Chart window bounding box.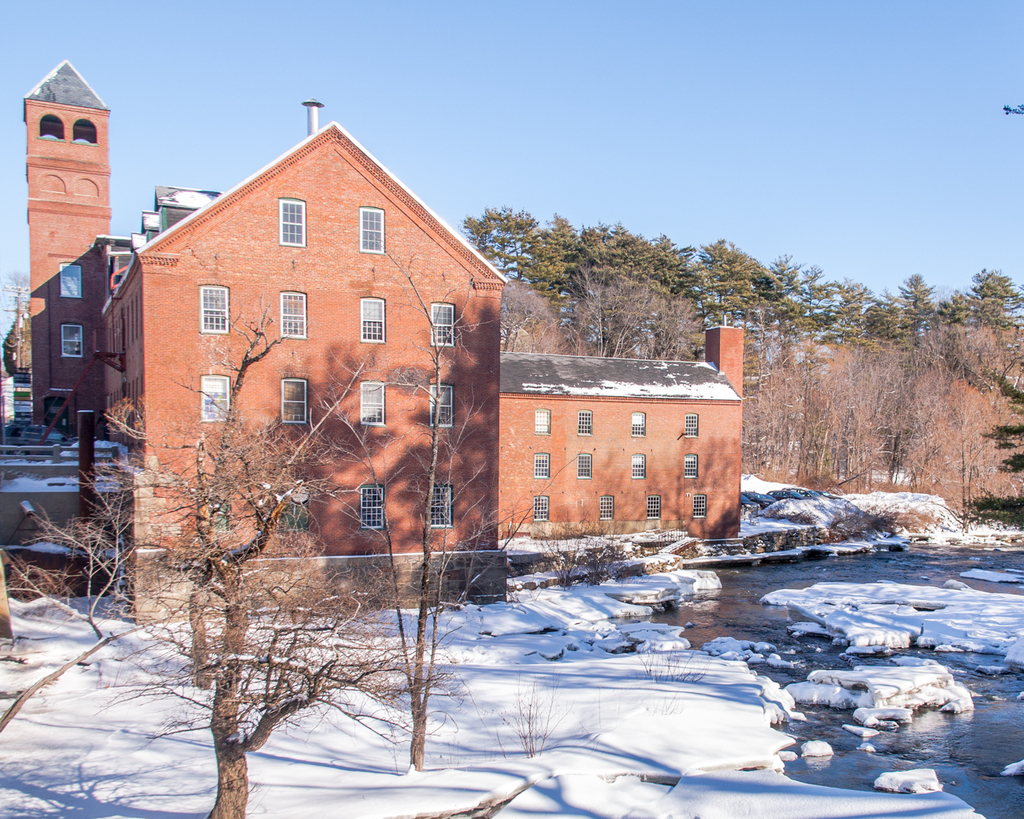
Charted: [686,455,697,477].
